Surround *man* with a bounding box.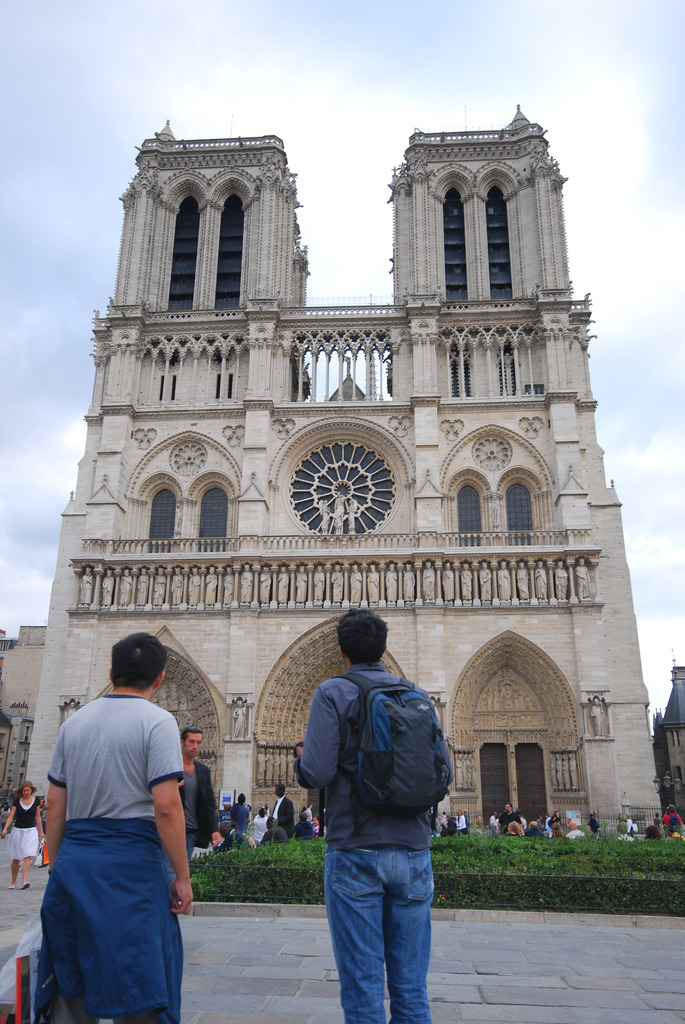
region(40, 630, 193, 1023).
